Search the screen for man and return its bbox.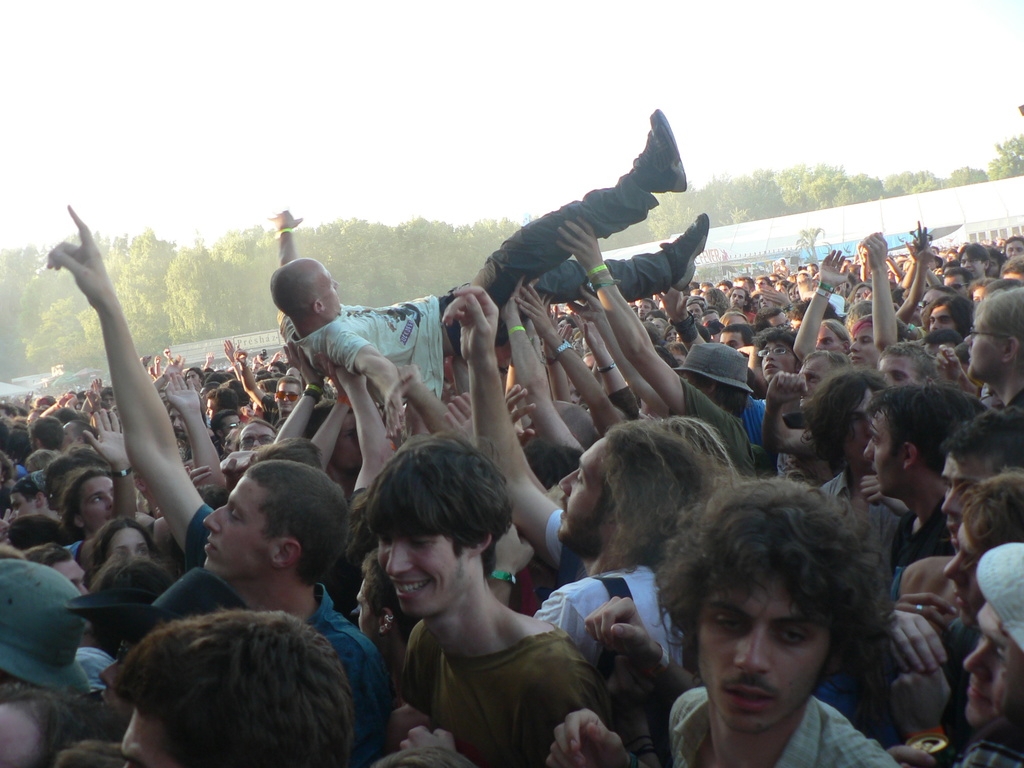
Found: bbox(957, 246, 991, 278).
